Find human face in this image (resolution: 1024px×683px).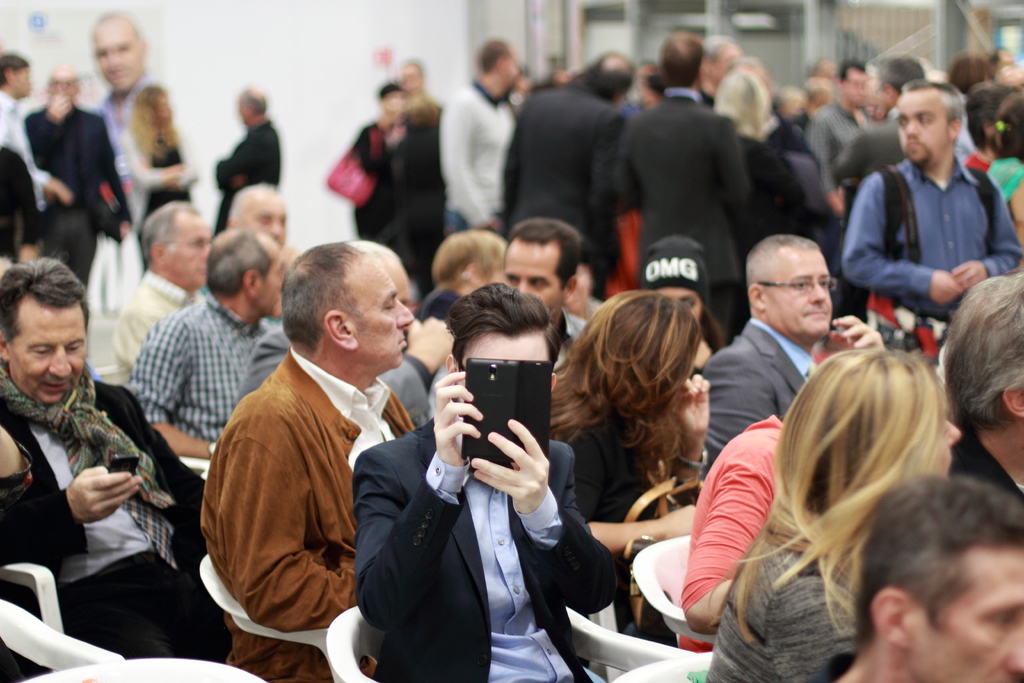
BBox(891, 88, 953, 167).
